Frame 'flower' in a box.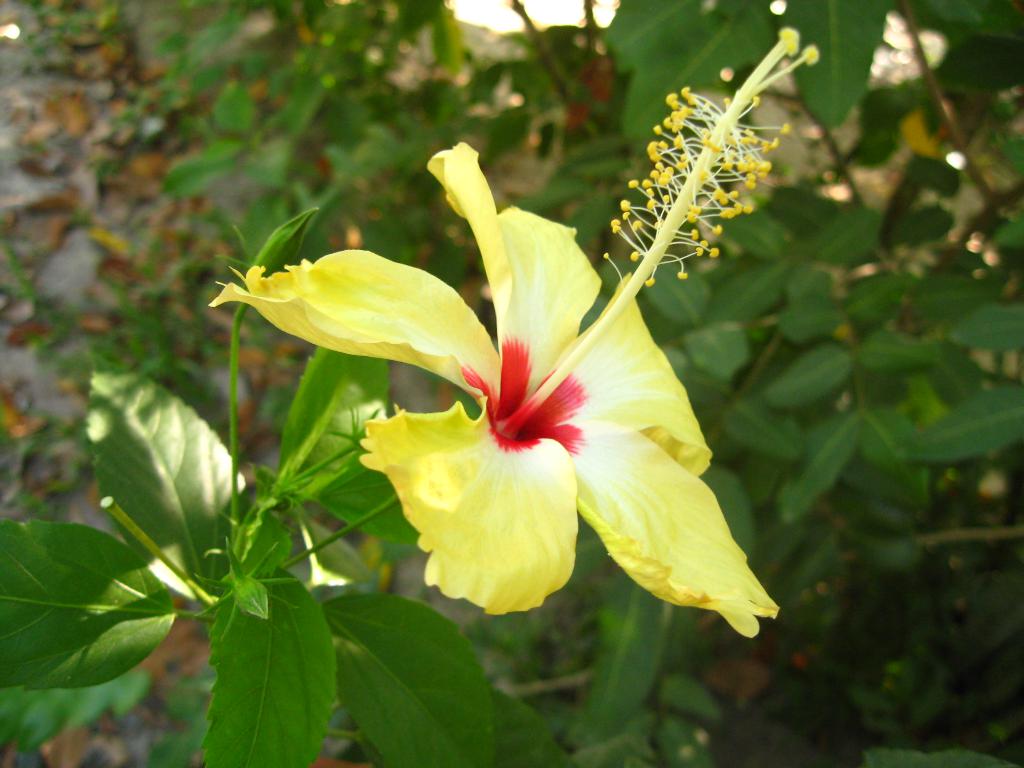
select_region(236, 128, 772, 648).
